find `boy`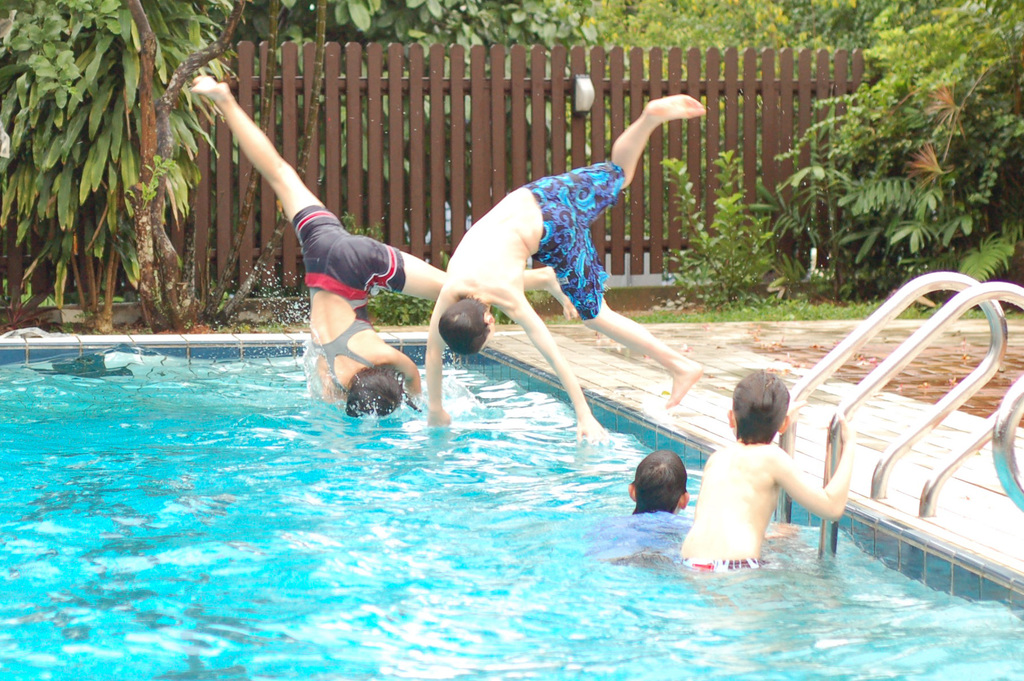
[191, 78, 499, 421]
